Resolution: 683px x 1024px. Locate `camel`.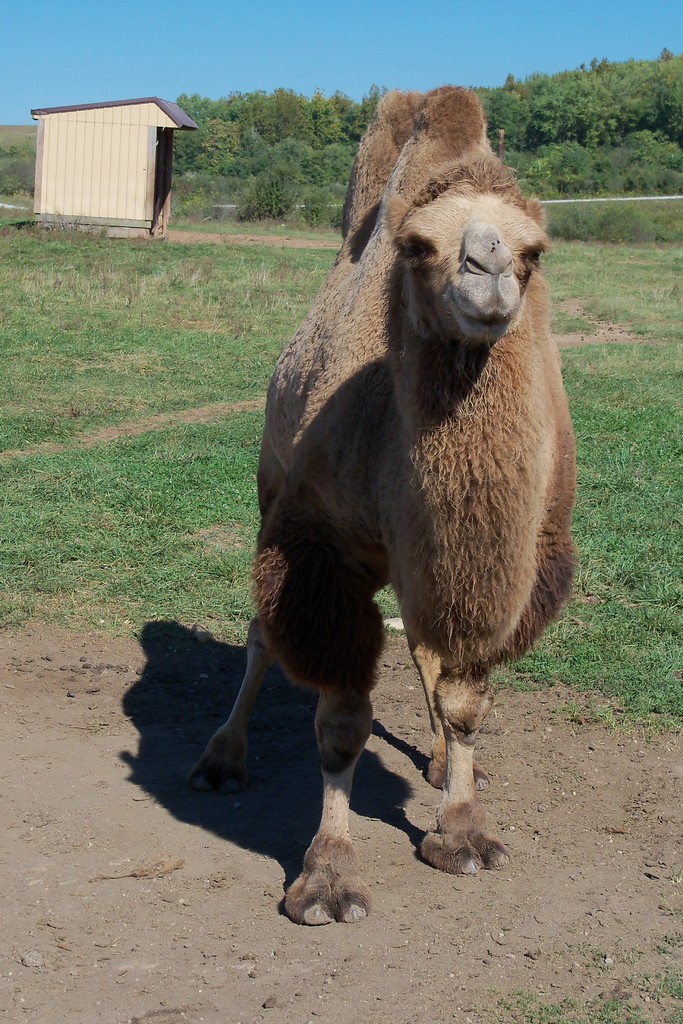
174, 85, 582, 928.
